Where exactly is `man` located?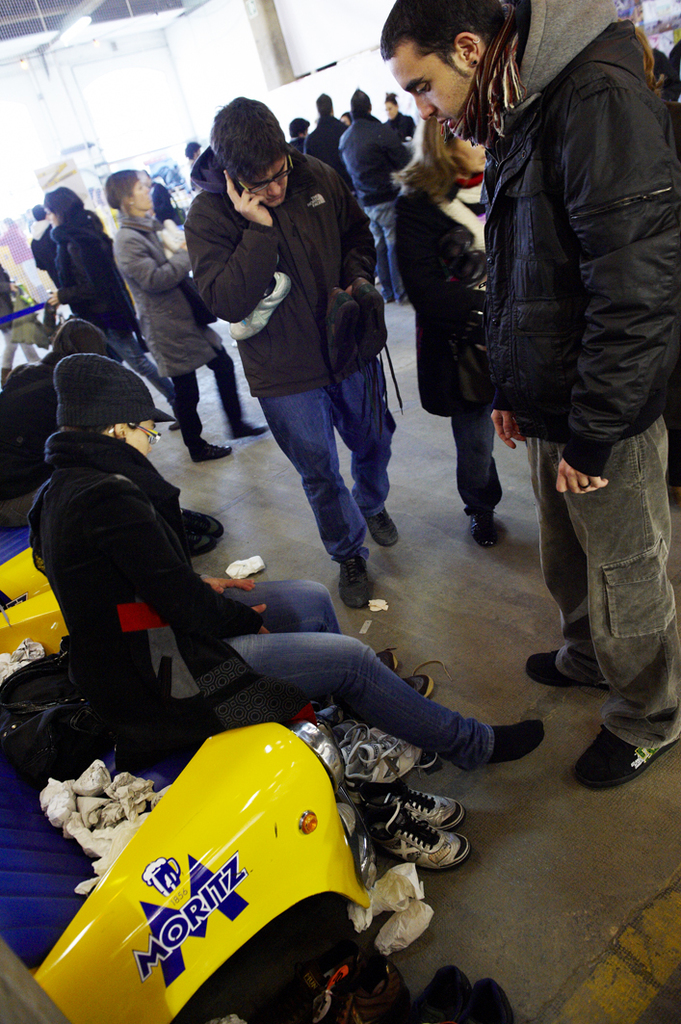
Its bounding box is BBox(304, 92, 368, 208).
